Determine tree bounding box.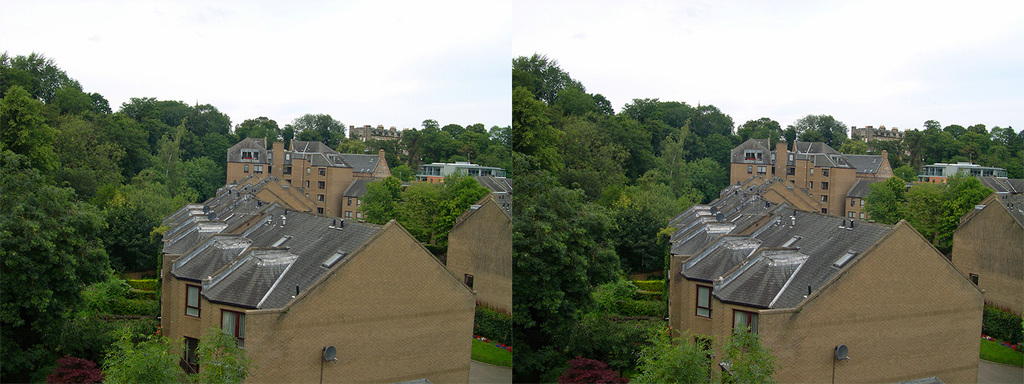
Determined: detection(289, 113, 350, 150).
